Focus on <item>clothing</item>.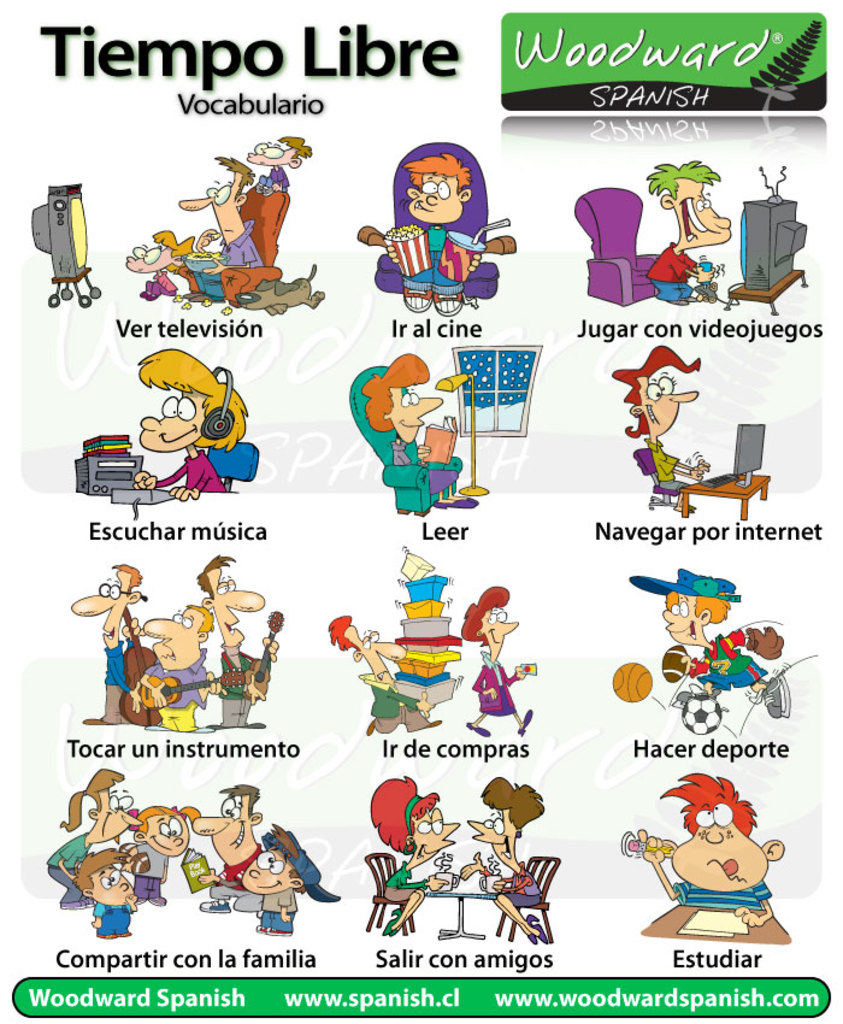
Focused at [131,272,176,299].
